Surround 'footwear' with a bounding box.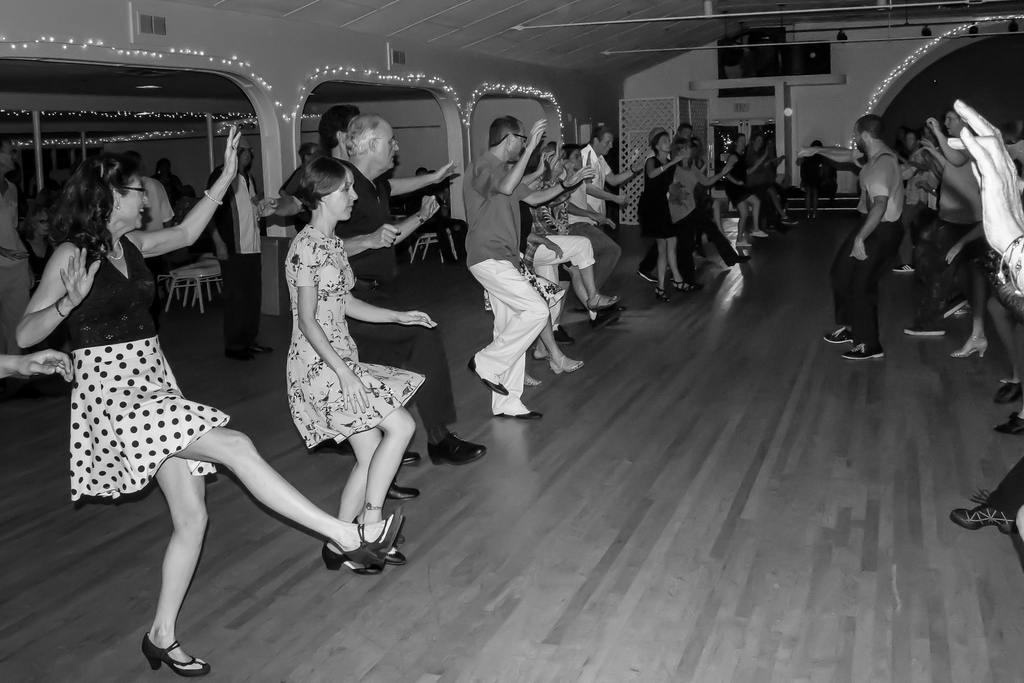
bbox=(724, 255, 746, 265).
